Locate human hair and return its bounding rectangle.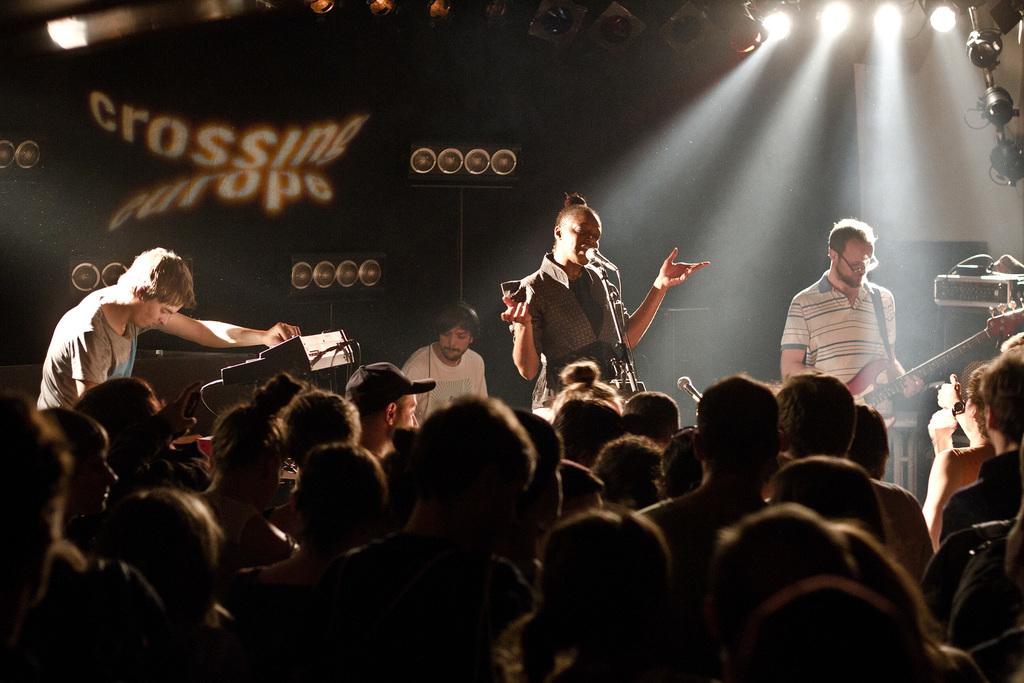
bbox=(119, 247, 199, 309).
